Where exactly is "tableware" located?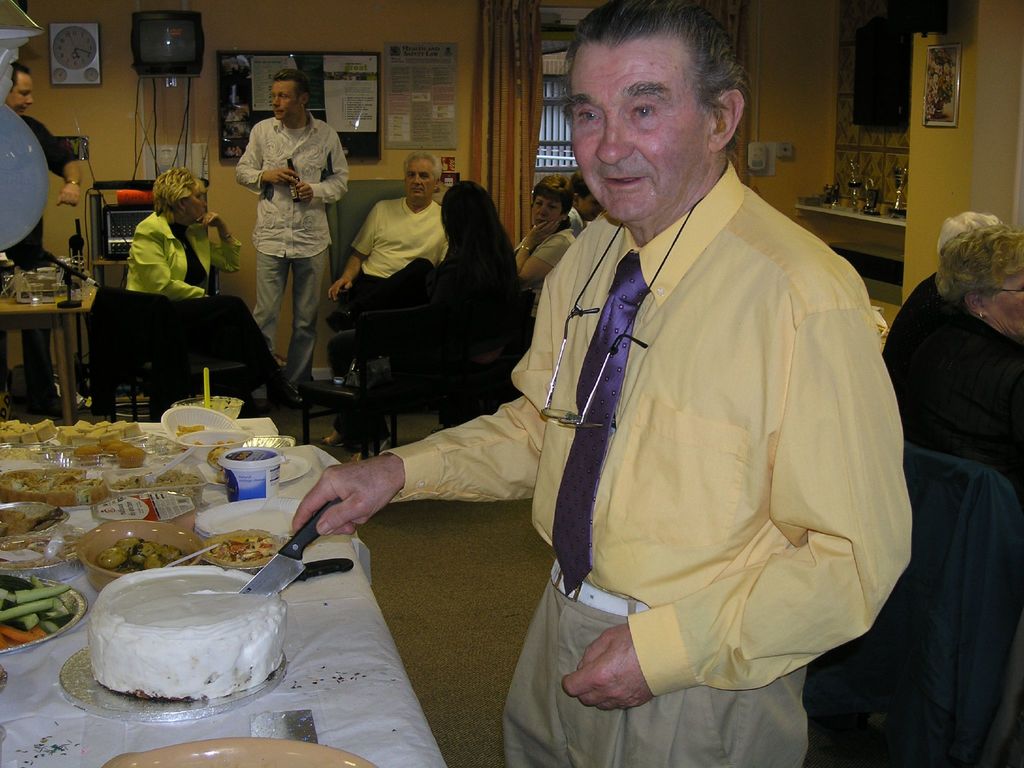
Its bounding box is region(71, 511, 202, 578).
